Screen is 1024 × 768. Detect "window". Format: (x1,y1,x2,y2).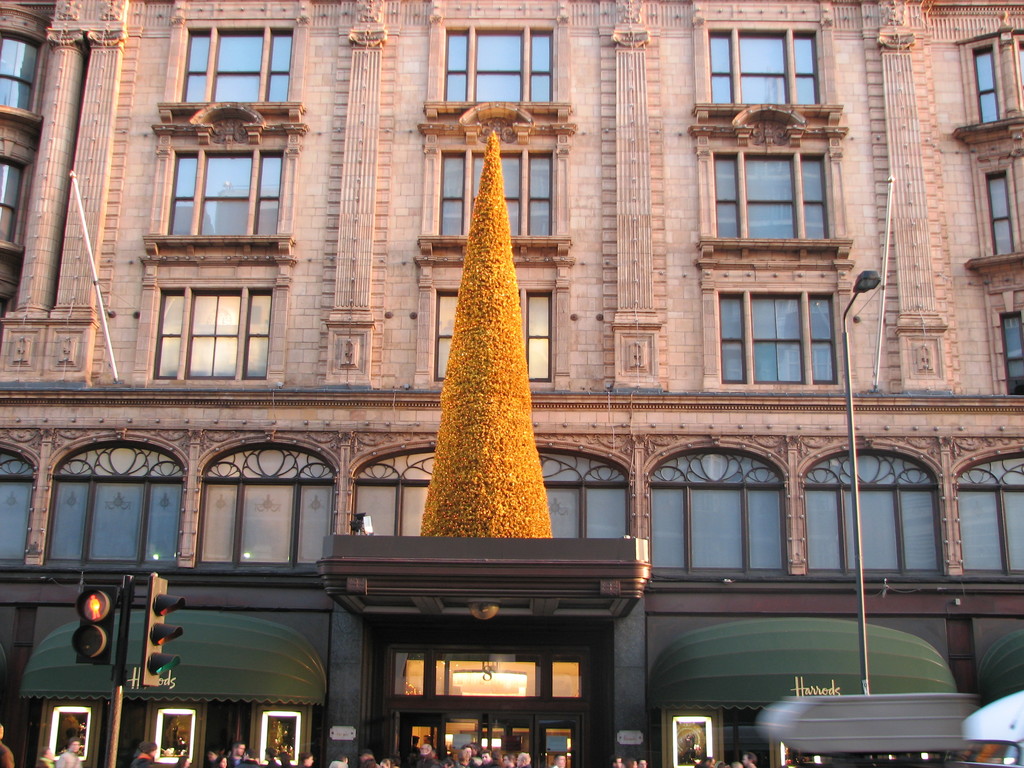
(538,444,628,536).
